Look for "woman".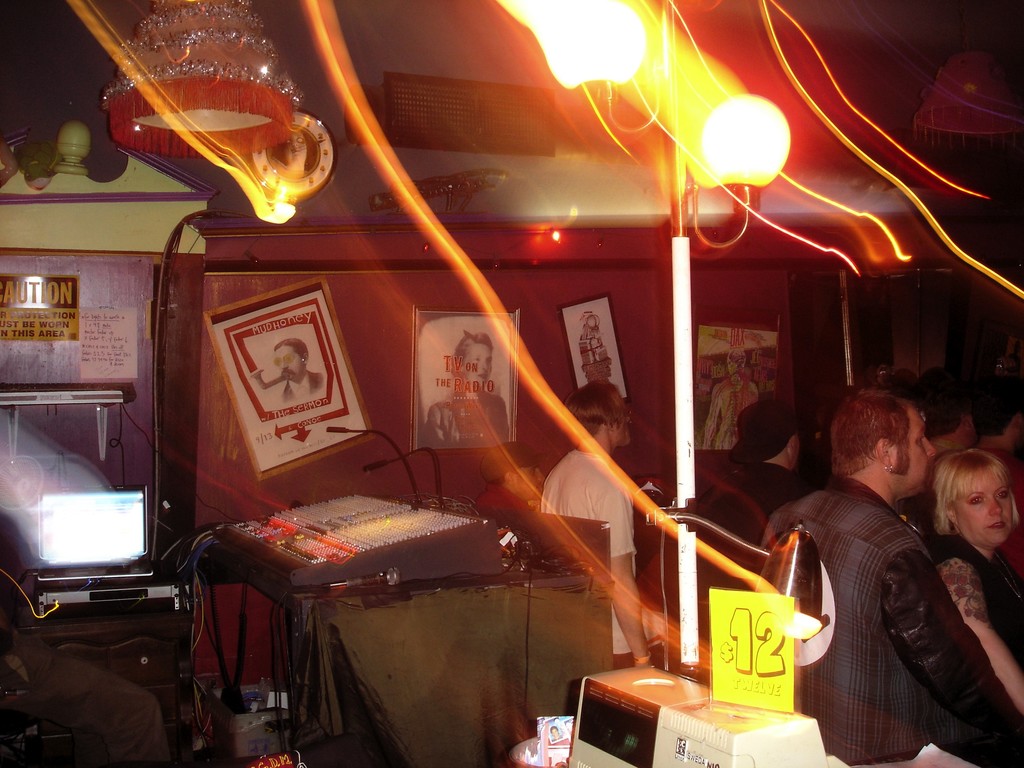
Found: [x1=550, y1=725, x2=562, y2=742].
